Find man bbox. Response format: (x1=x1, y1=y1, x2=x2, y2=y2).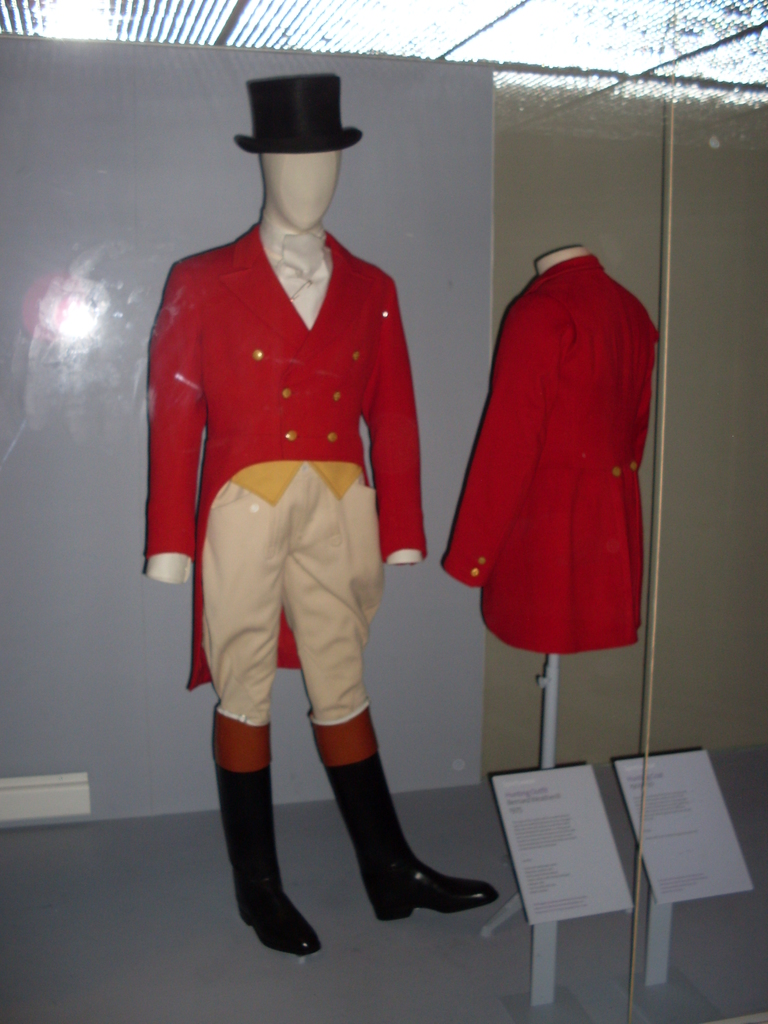
(x1=140, y1=90, x2=445, y2=908).
